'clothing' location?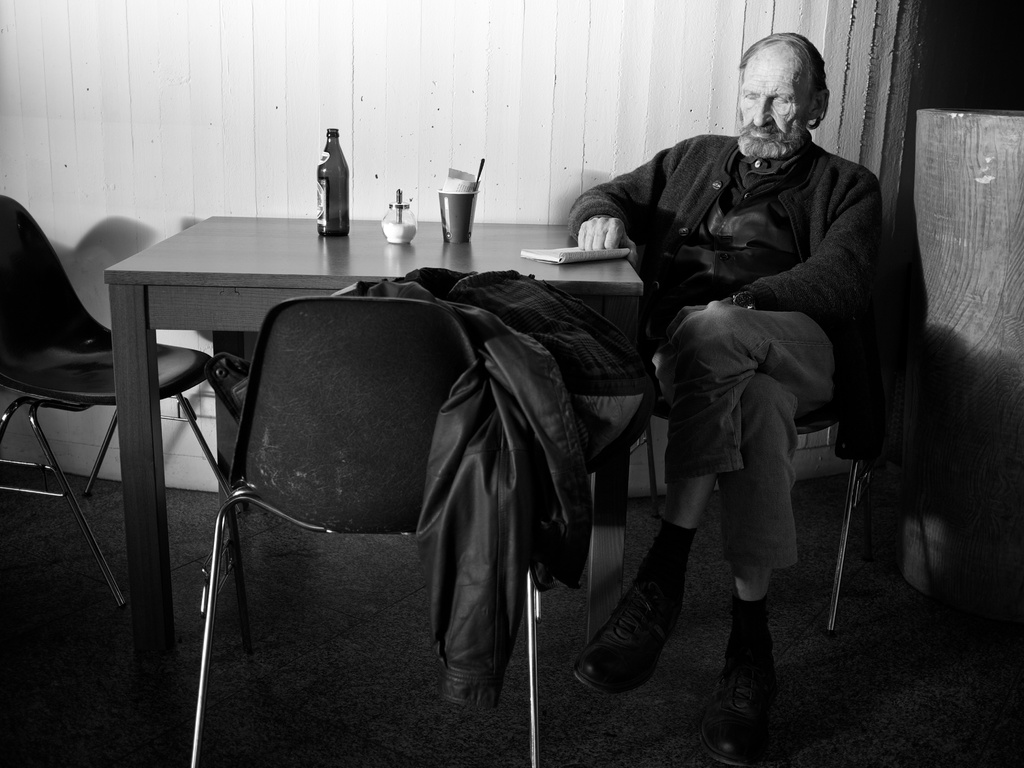
bbox=(562, 134, 890, 579)
